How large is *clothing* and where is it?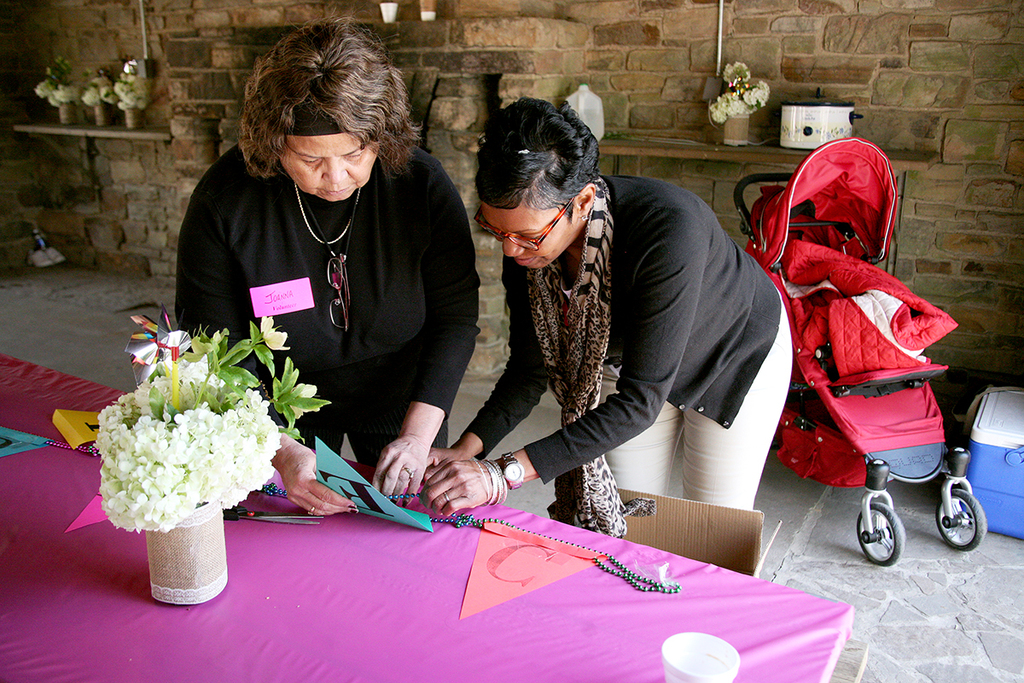
Bounding box: {"x1": 178, "y1": 95, "x2": 476, "y2": 499}.
